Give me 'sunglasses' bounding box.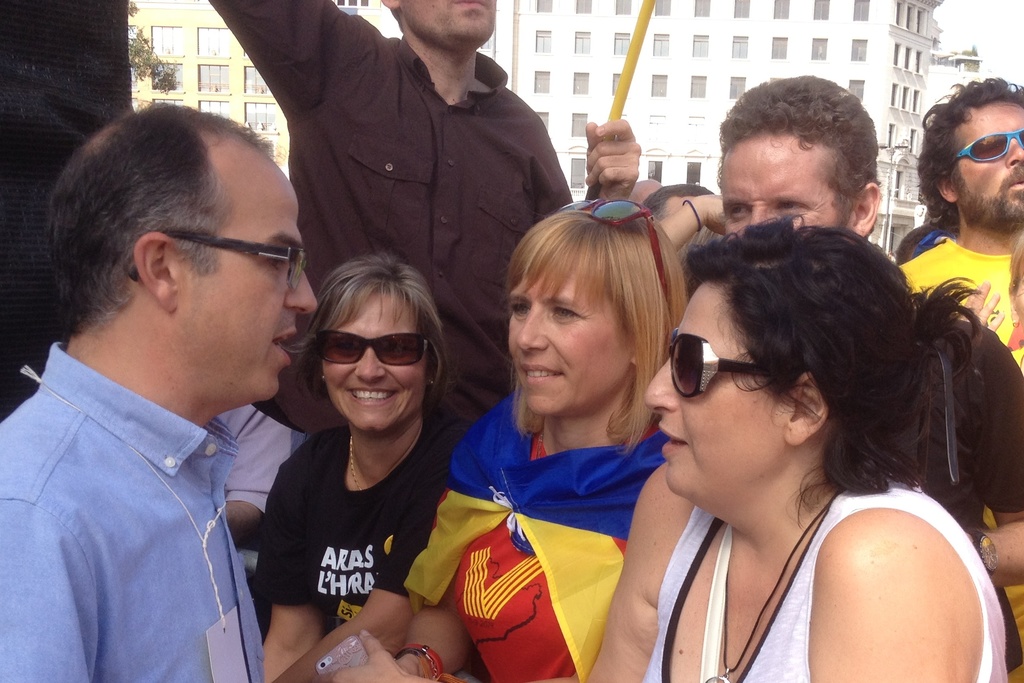
BBox(310, 322, 426, 371).
